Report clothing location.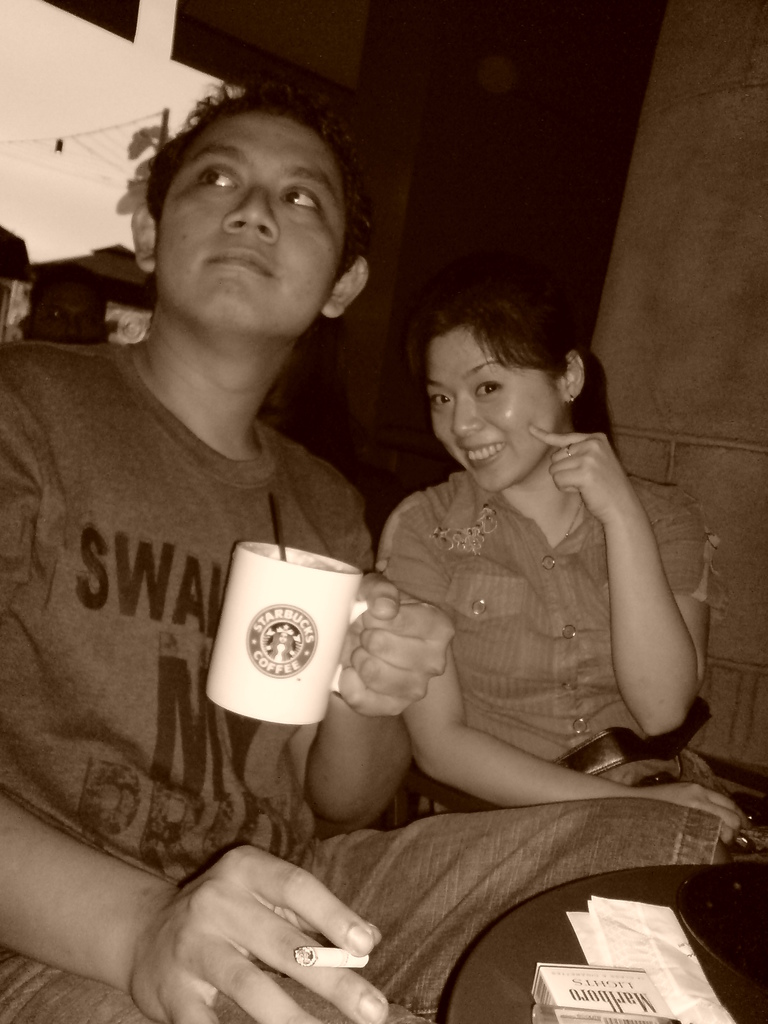
Report: <bbox>0, 337, 728, 1023</bbox>.
